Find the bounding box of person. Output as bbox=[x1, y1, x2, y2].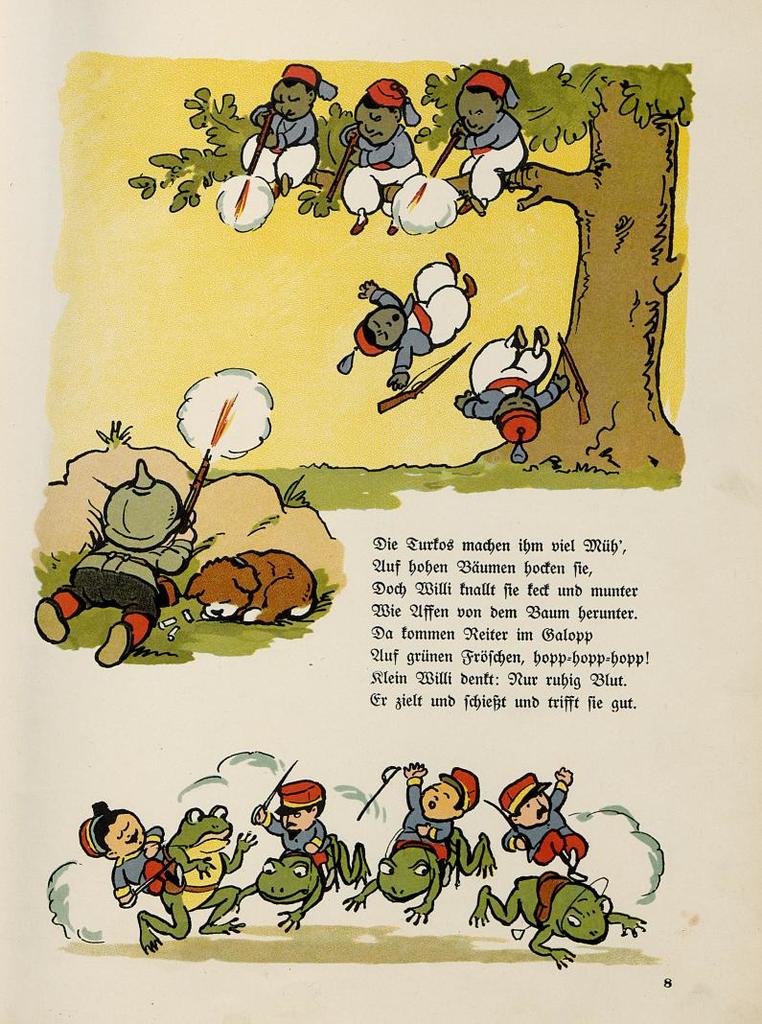
bbox=[36, 460, 196, 666].
